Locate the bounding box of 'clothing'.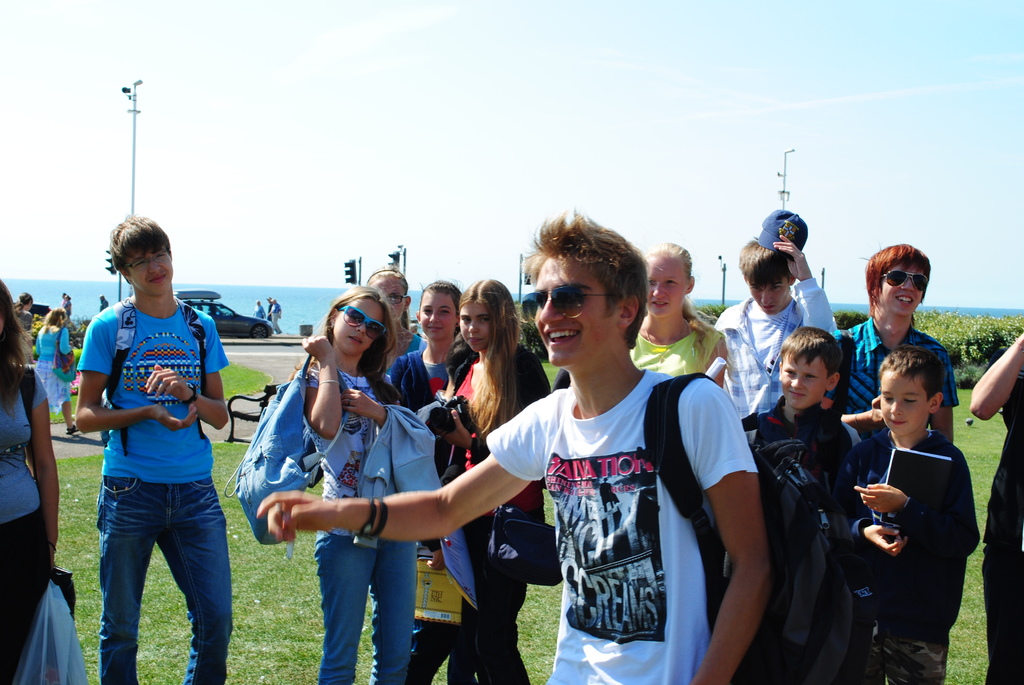
Bounding box: select_region(631, 313, 723, 381).
